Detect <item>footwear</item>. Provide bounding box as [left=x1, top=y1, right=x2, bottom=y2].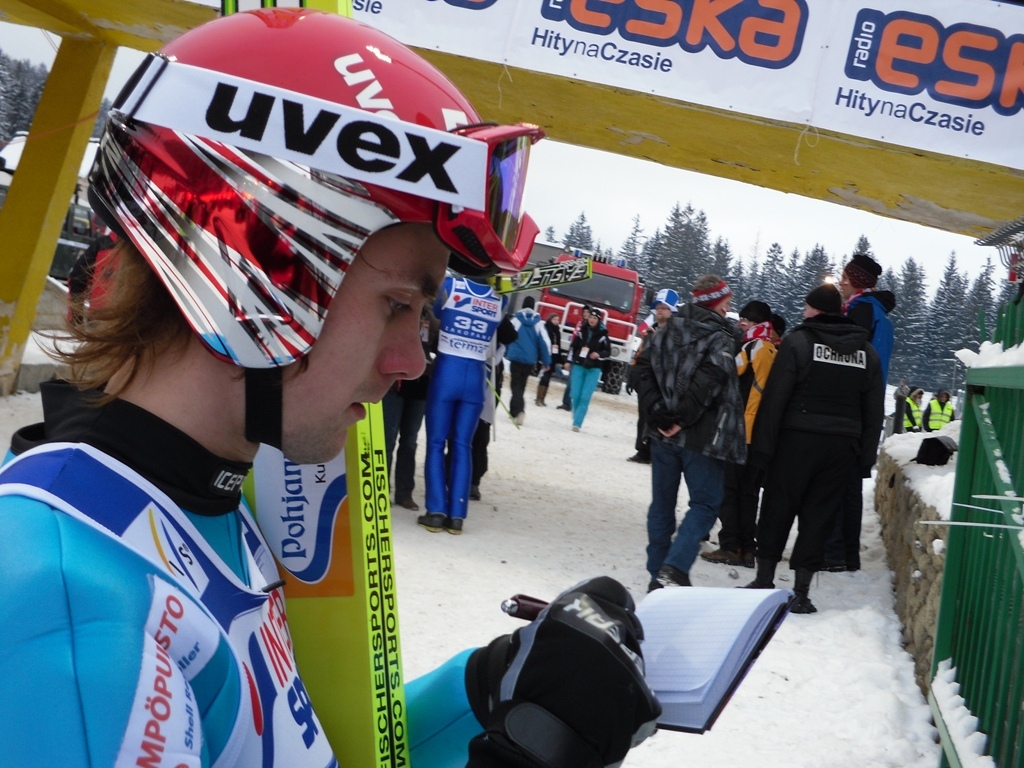
[left=441, top=518, right=460, bottom=536].
